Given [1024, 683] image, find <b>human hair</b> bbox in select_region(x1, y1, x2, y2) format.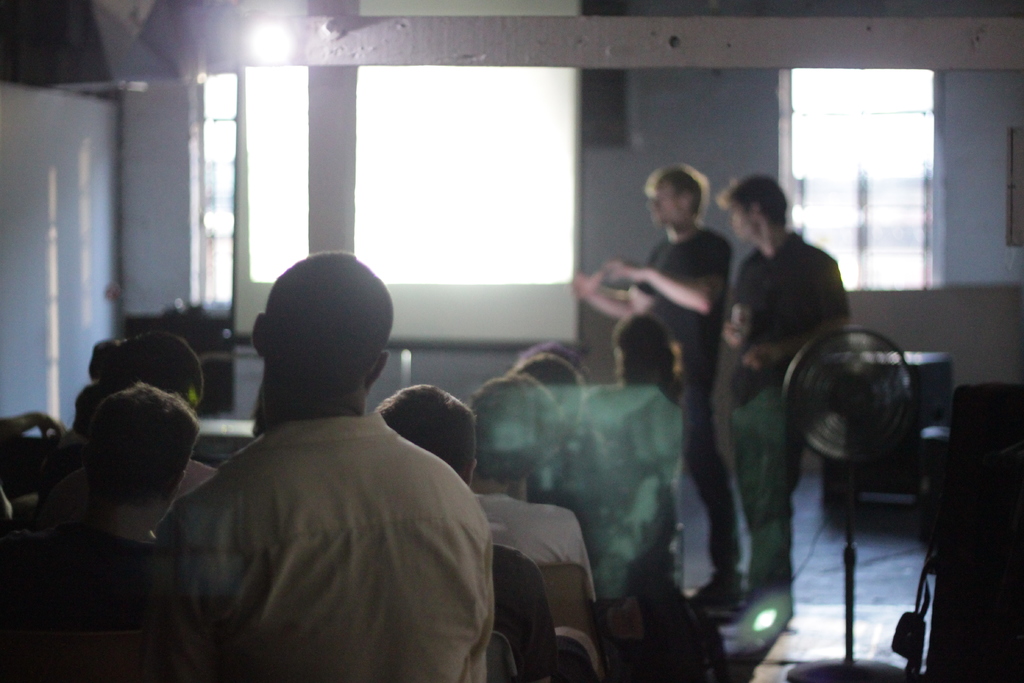
select_region(615, 313, 689, 409).
